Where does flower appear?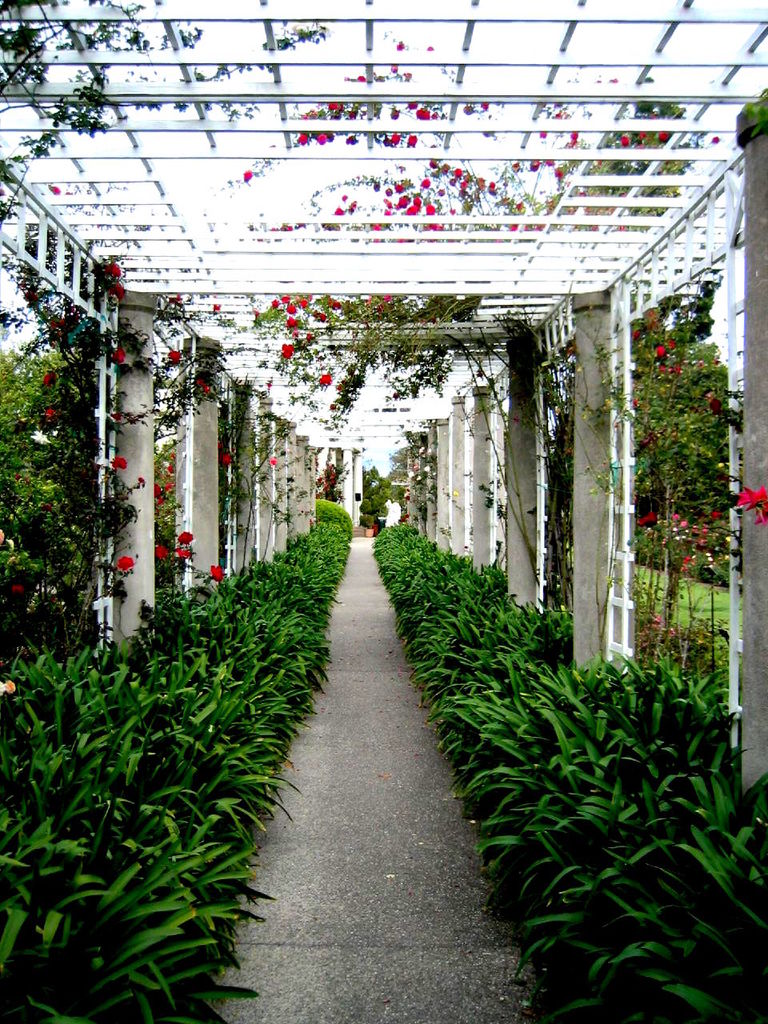
Appears at <region>138, 477, 146, 489</region>.
